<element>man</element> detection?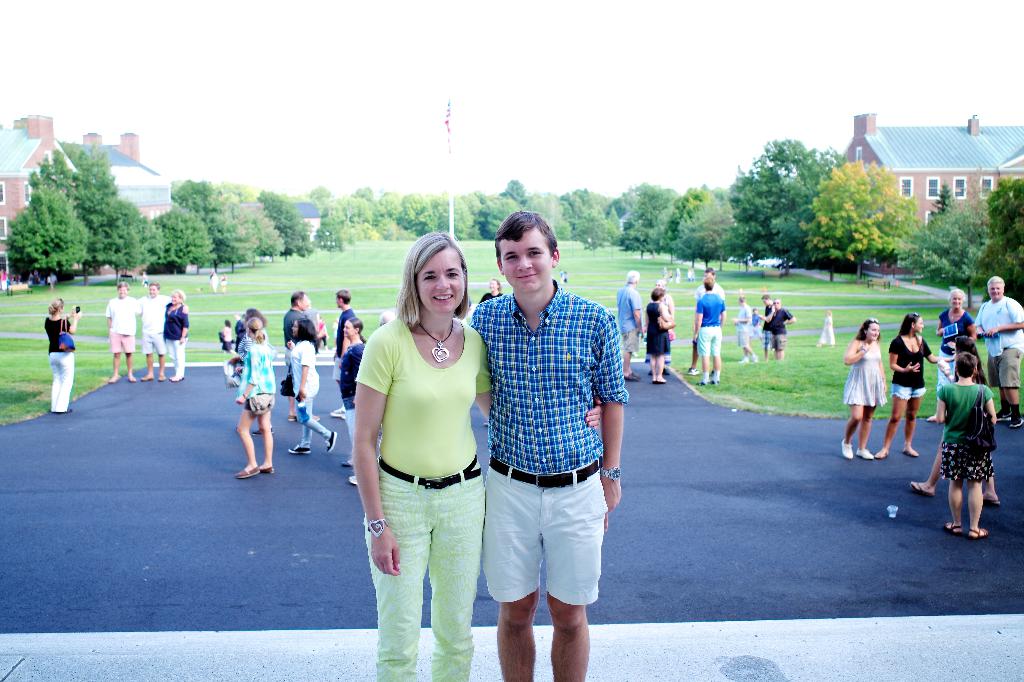
612,271,646,382
